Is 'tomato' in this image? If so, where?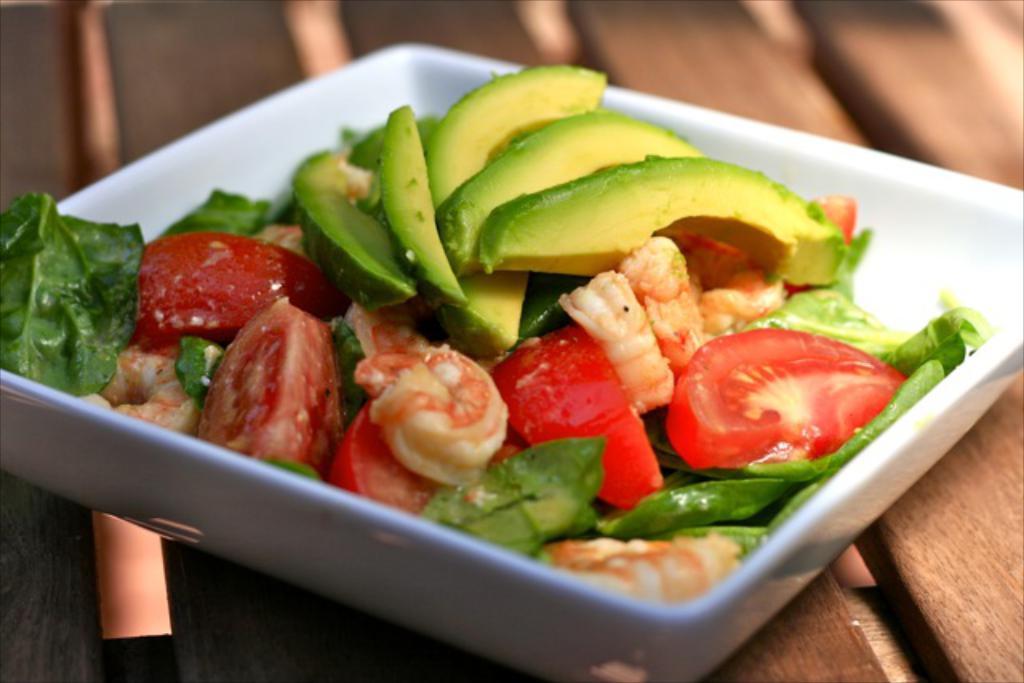
Yes, at 669, 331, 918, 467.
